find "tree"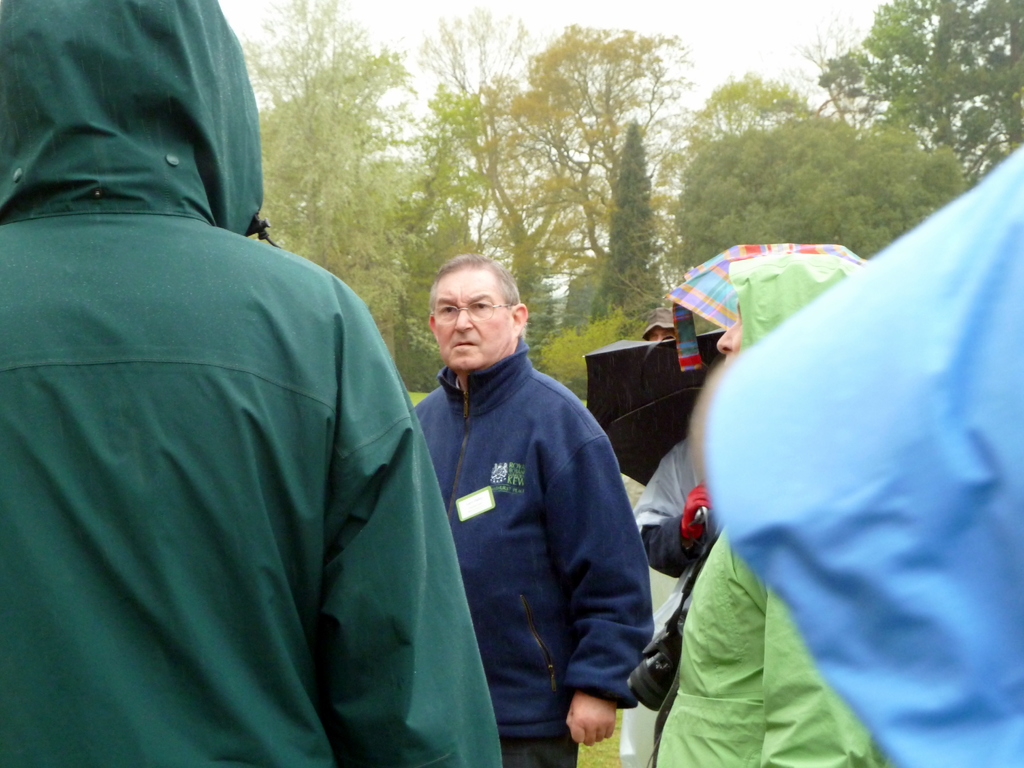
x1=406, y1=0, x2=555, y2=339
